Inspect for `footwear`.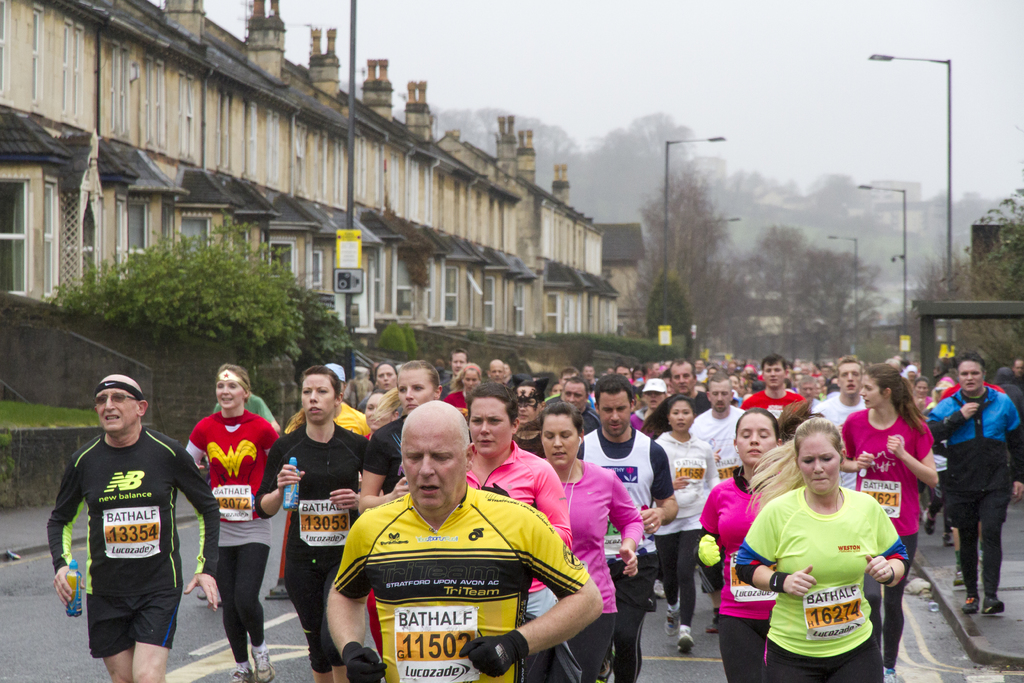
Inspection: (248, 641, 276, 682).
